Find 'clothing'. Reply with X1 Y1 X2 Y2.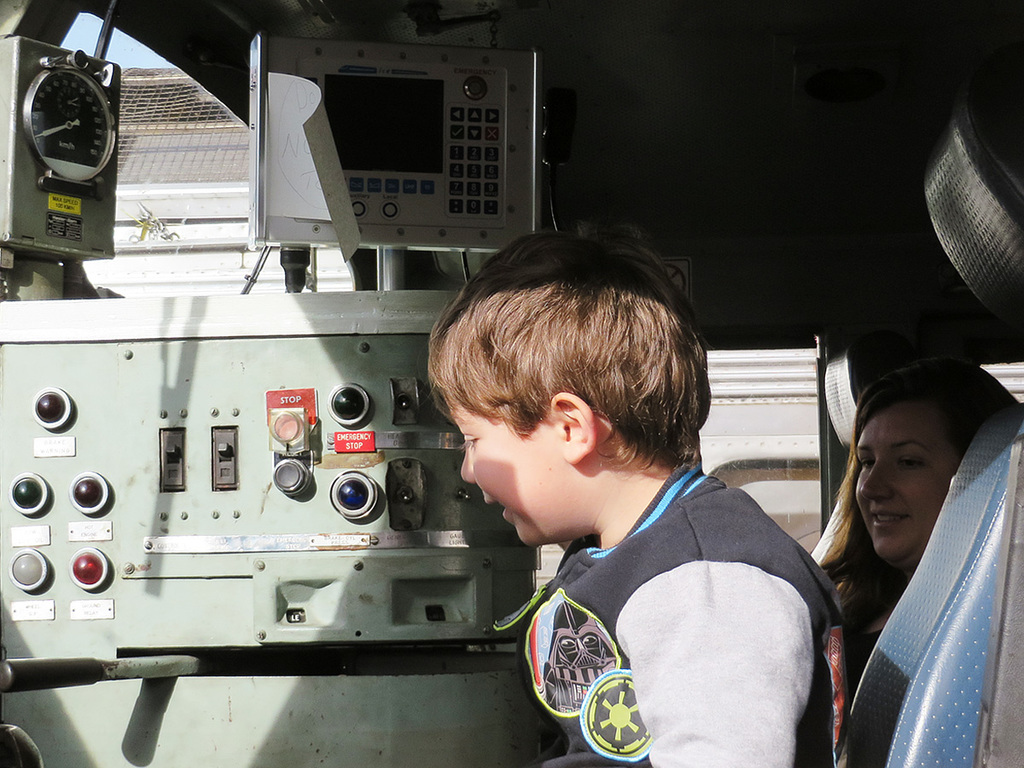
844 615 889 705.
